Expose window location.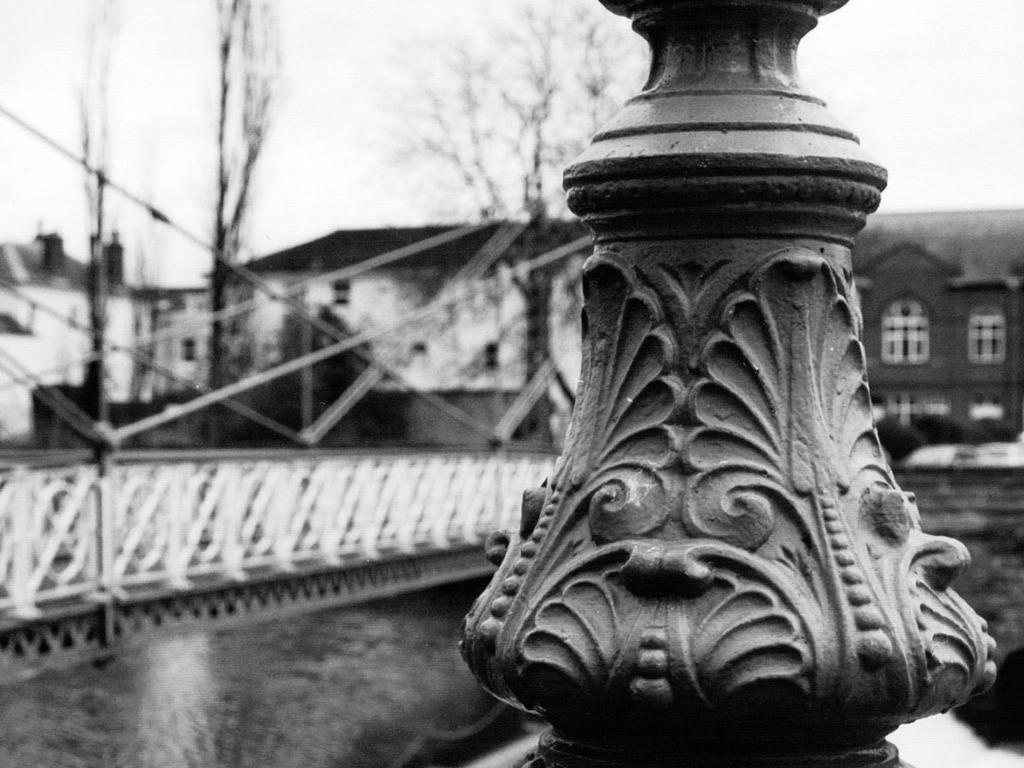
Exposed at box(964, 388, 1010, 420).
